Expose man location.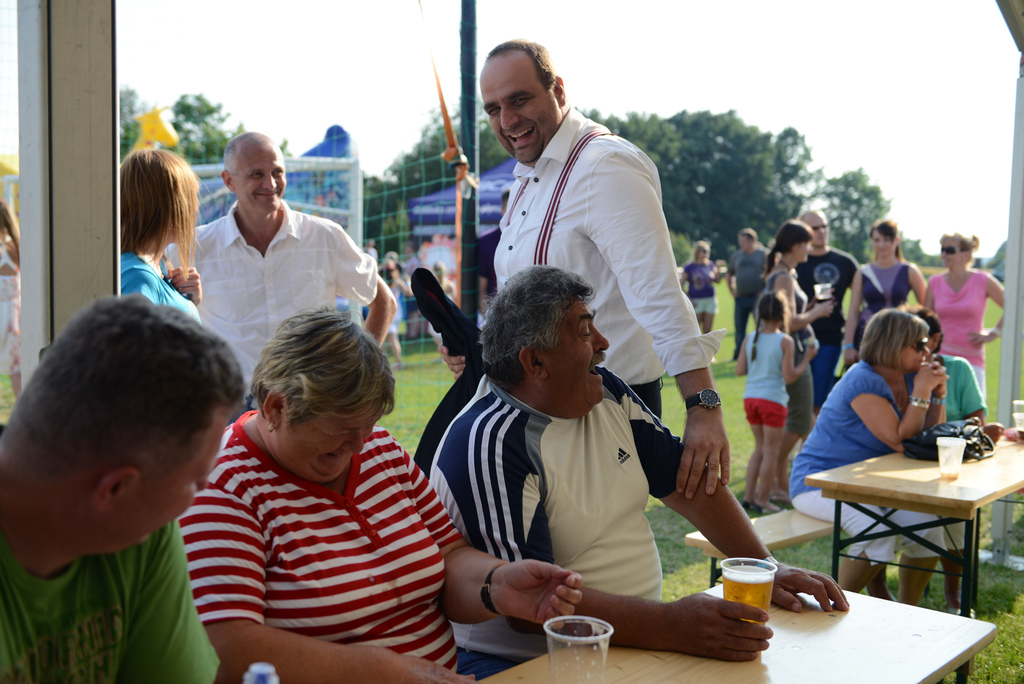
Exposed at box(727, 227, 773, 362).
